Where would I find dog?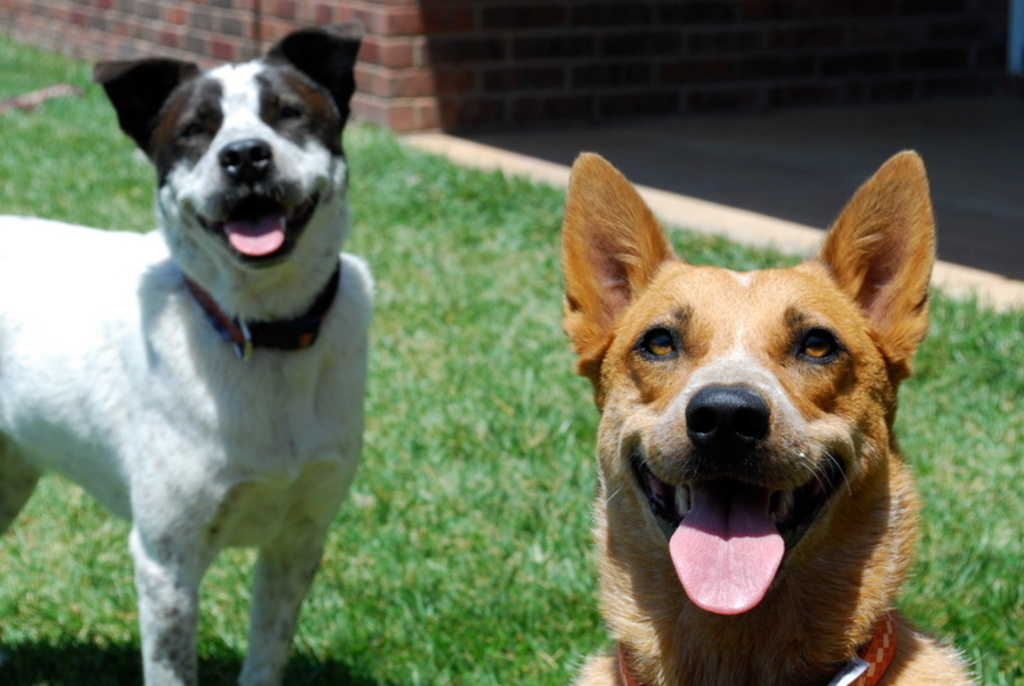
At x1=561, y1=154, x2=980, y2=685.
